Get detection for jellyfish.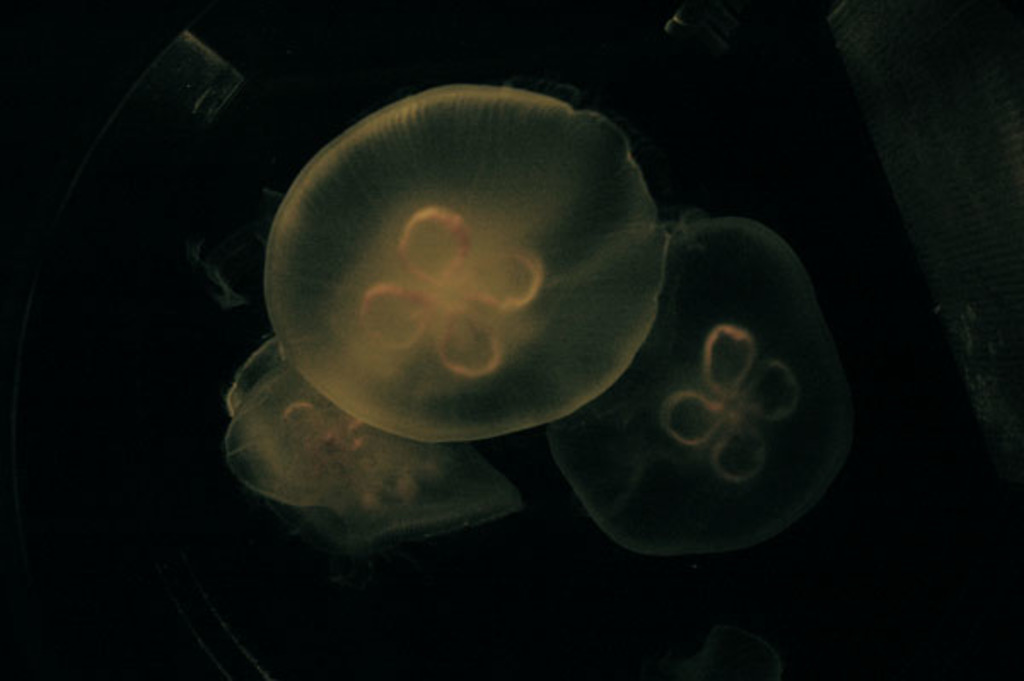
Detection: <bbox>259, 80, 672, 445</bbox>.
